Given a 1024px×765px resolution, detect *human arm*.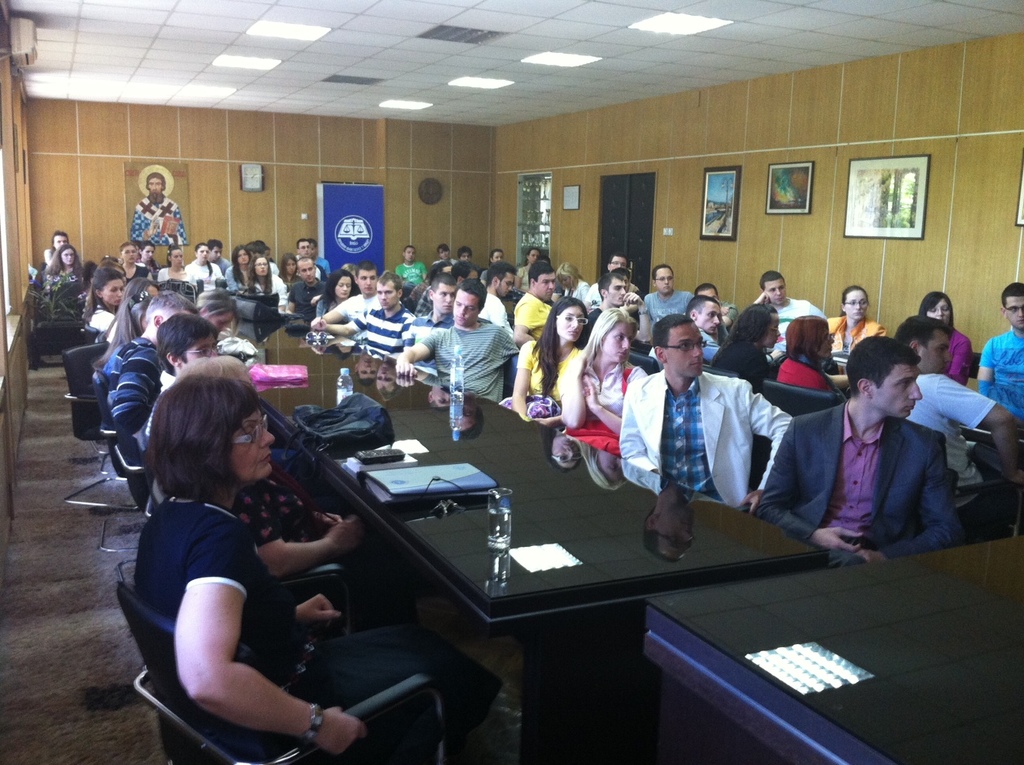
Rect(133, 205, 152, 239).
